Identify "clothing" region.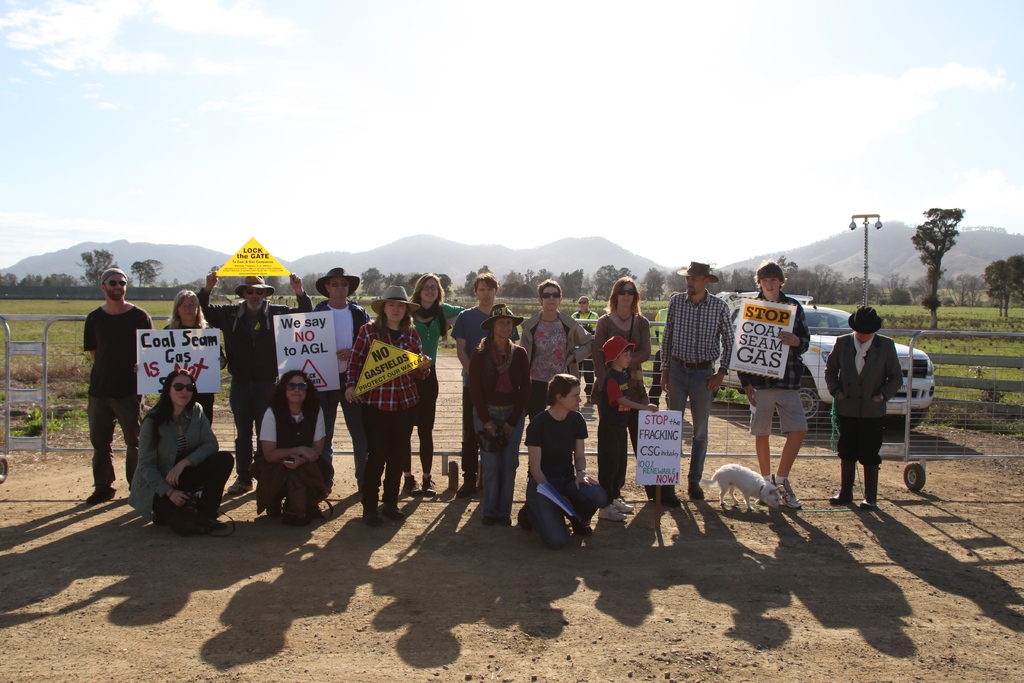
Region: select_region(250, 395, 340, 507).
